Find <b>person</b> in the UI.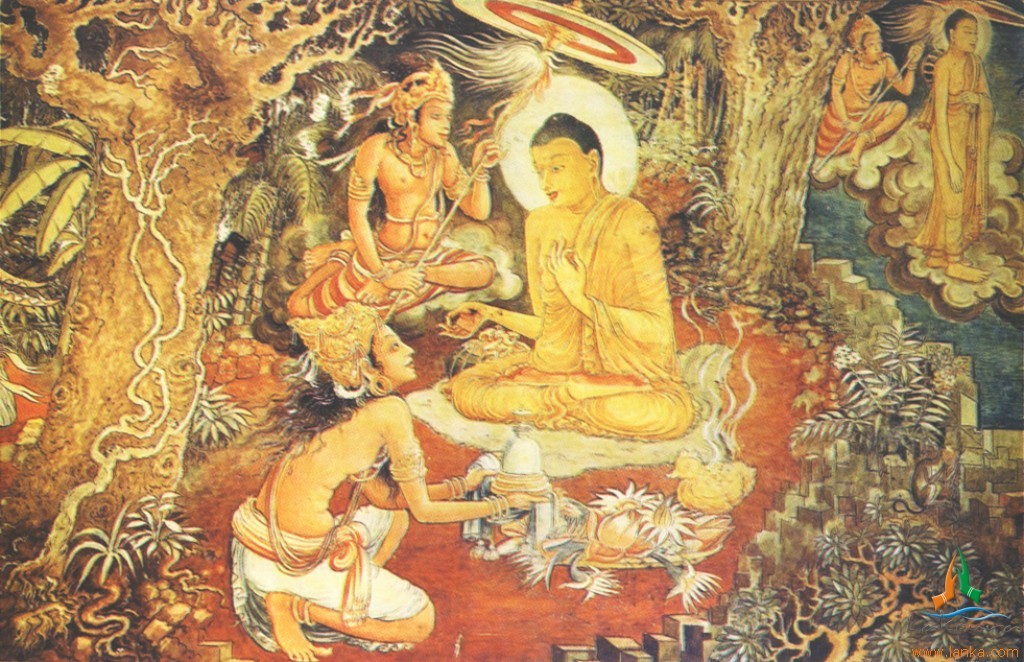
UI element at (x1=269, y1=60, x2=506, y2=311).
